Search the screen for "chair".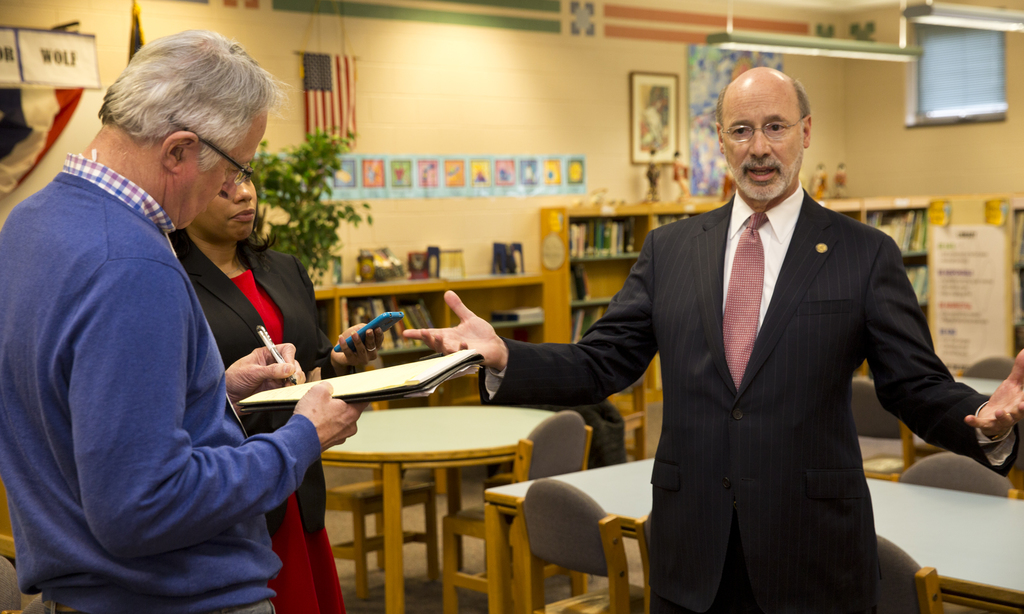
Found at l=888, t=452, r=1023, b=502.
